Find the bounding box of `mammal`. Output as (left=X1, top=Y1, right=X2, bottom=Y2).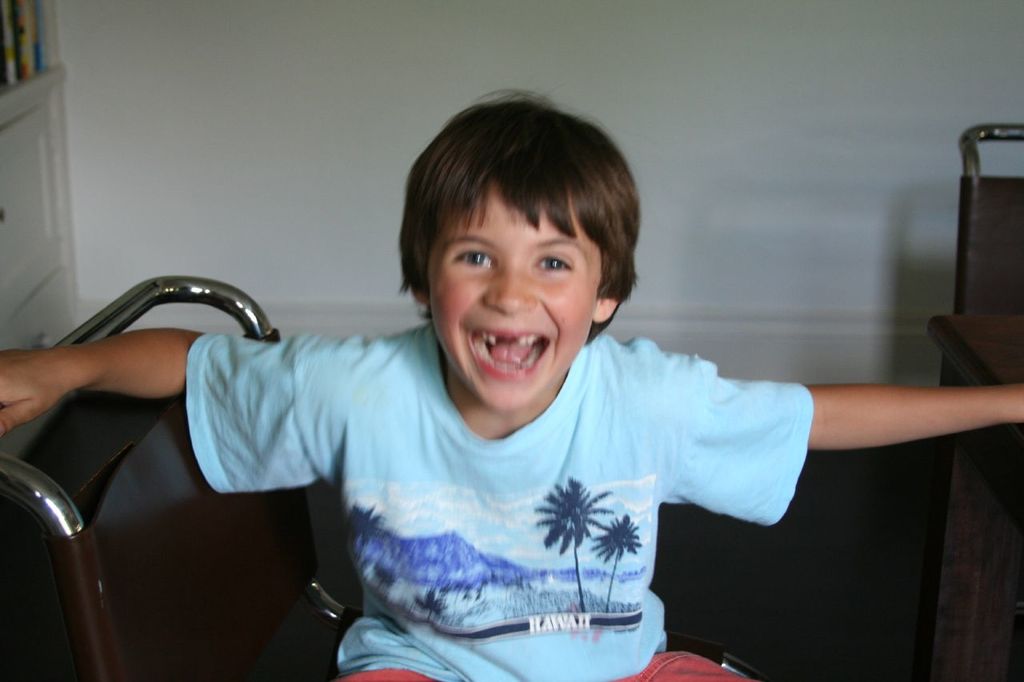
(left=0, top=54, right=1014, bottom=681).
